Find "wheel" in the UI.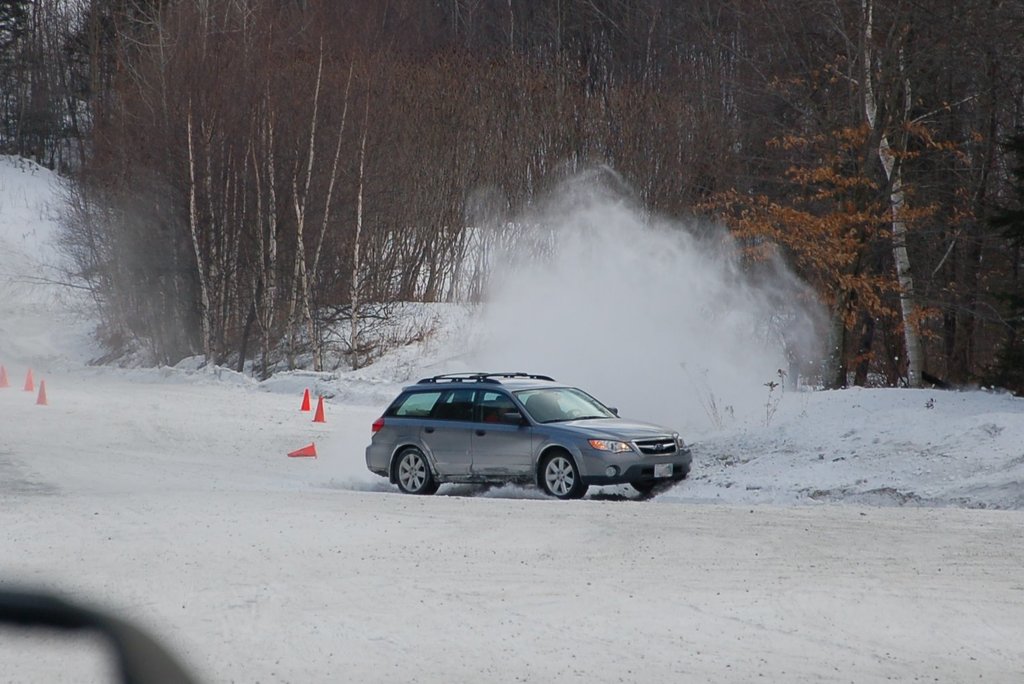
UI element at <bbox>391, 452, 436, 497</bbox>.
